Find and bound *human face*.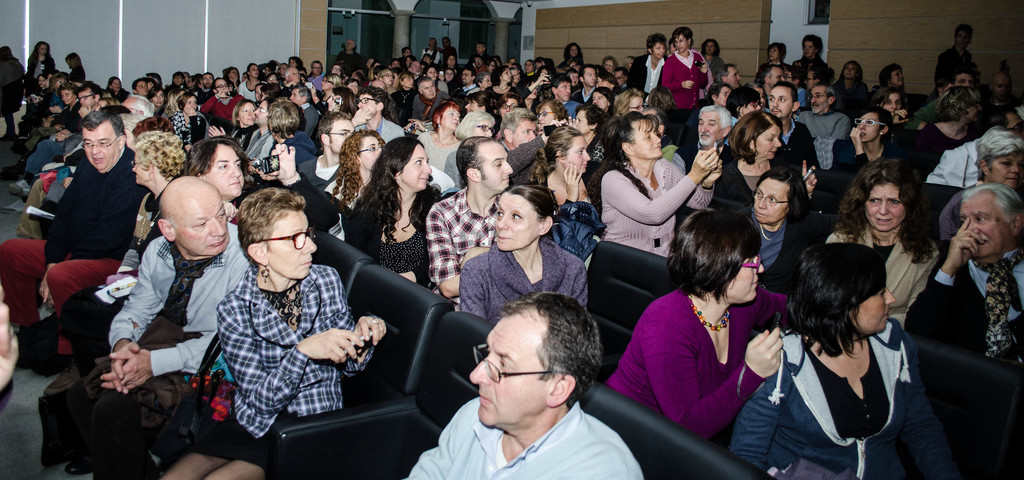
Bound: box=[239, 74, 248, 80].
